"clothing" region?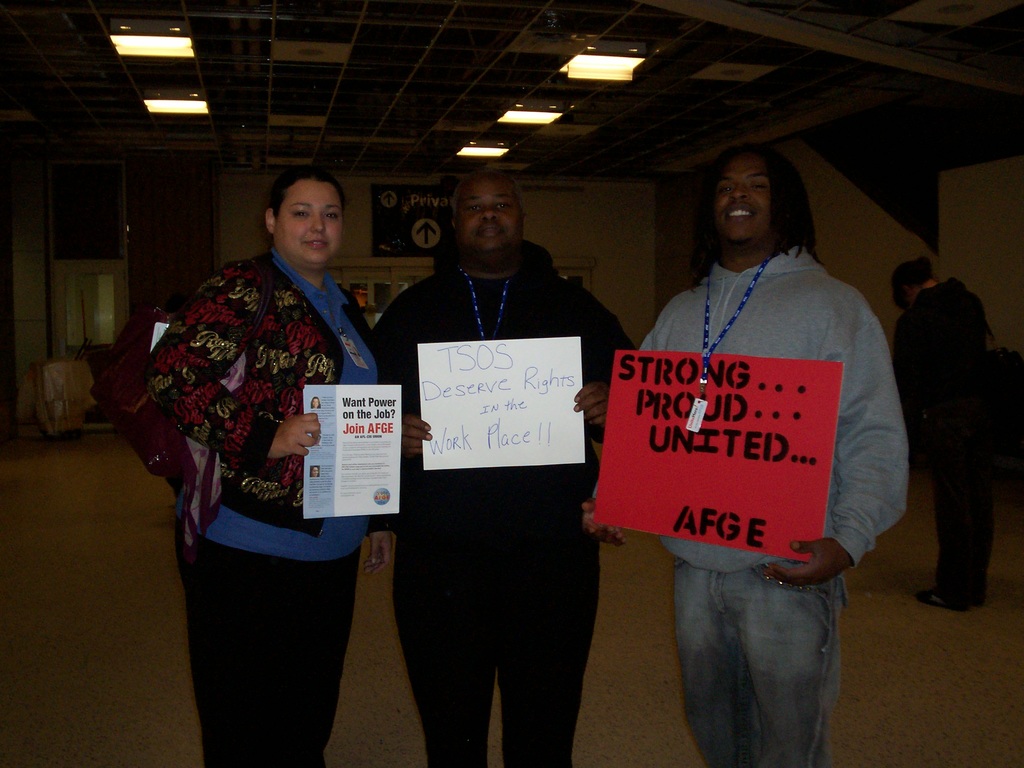
box(634, 239, 910, 767)
